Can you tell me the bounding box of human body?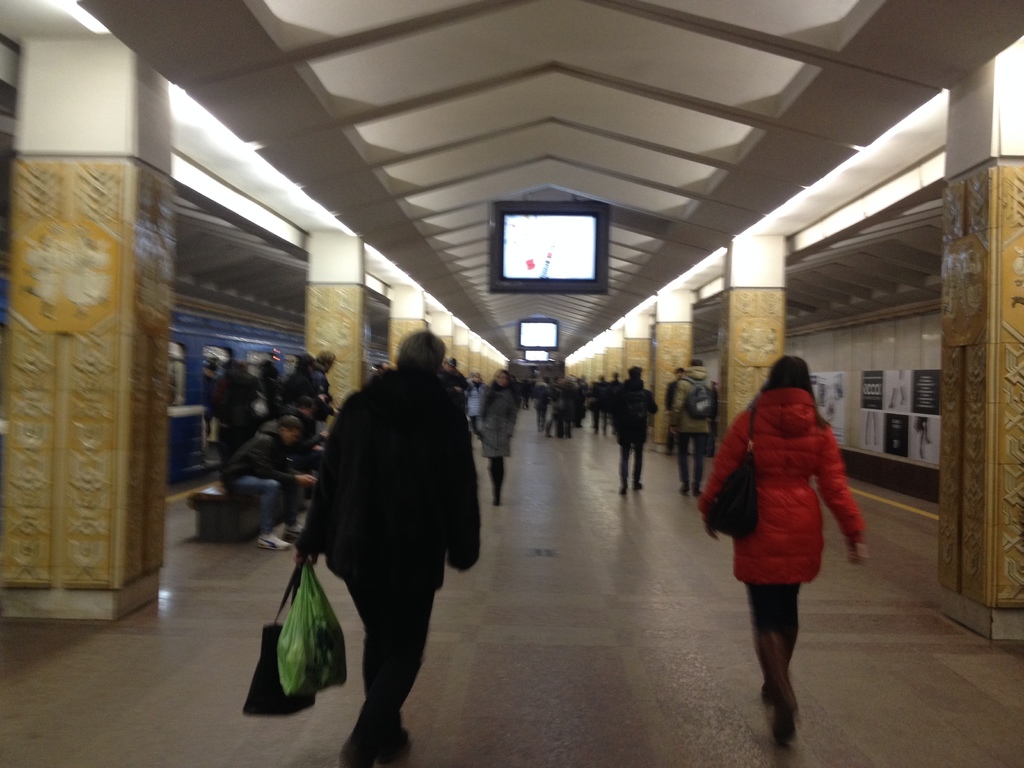
[left=209, top=359, right=252, bottom=471].
